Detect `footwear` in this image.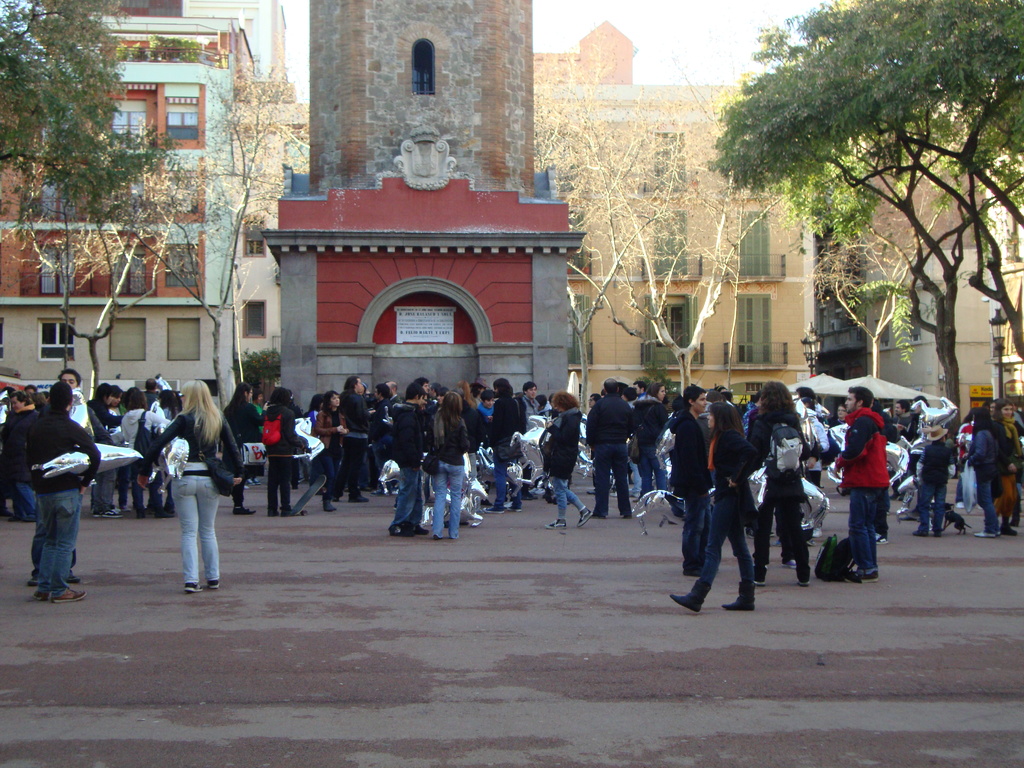
Detection: BBox(723, 580, 753, 611).
